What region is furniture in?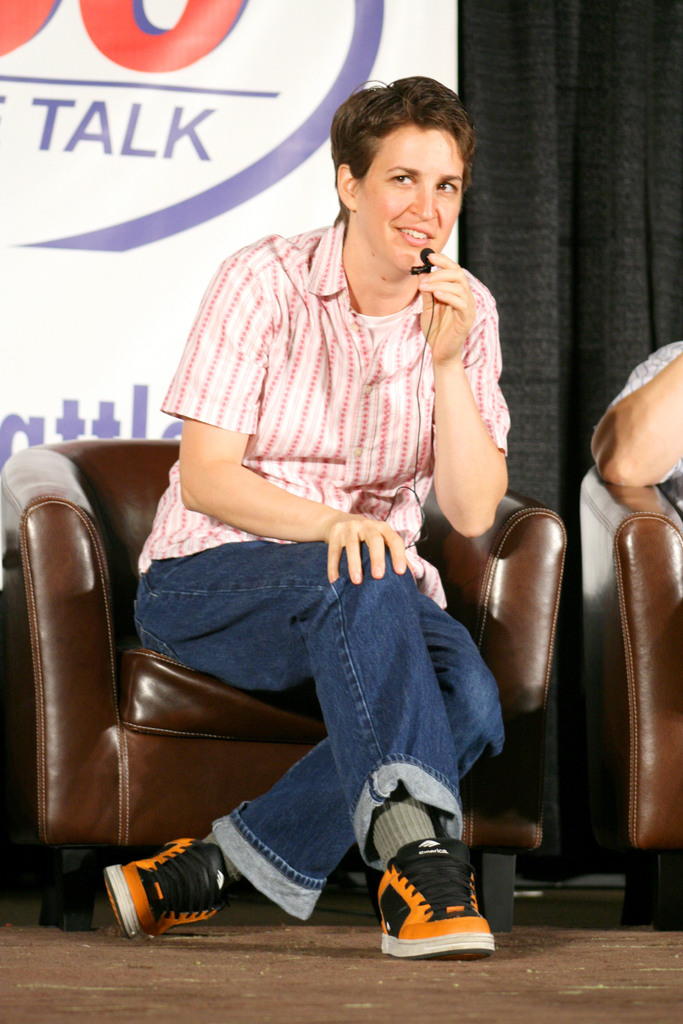
x1=0, y1=437, x2=570, y2=934.
